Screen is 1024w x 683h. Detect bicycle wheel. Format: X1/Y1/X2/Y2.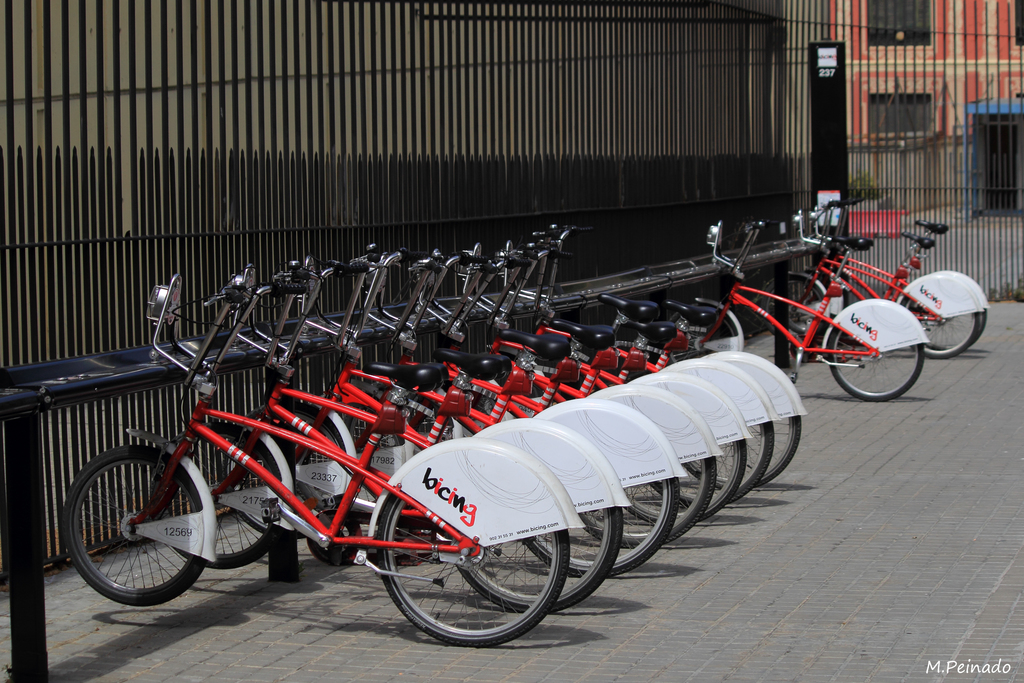
458/509/624/614.
